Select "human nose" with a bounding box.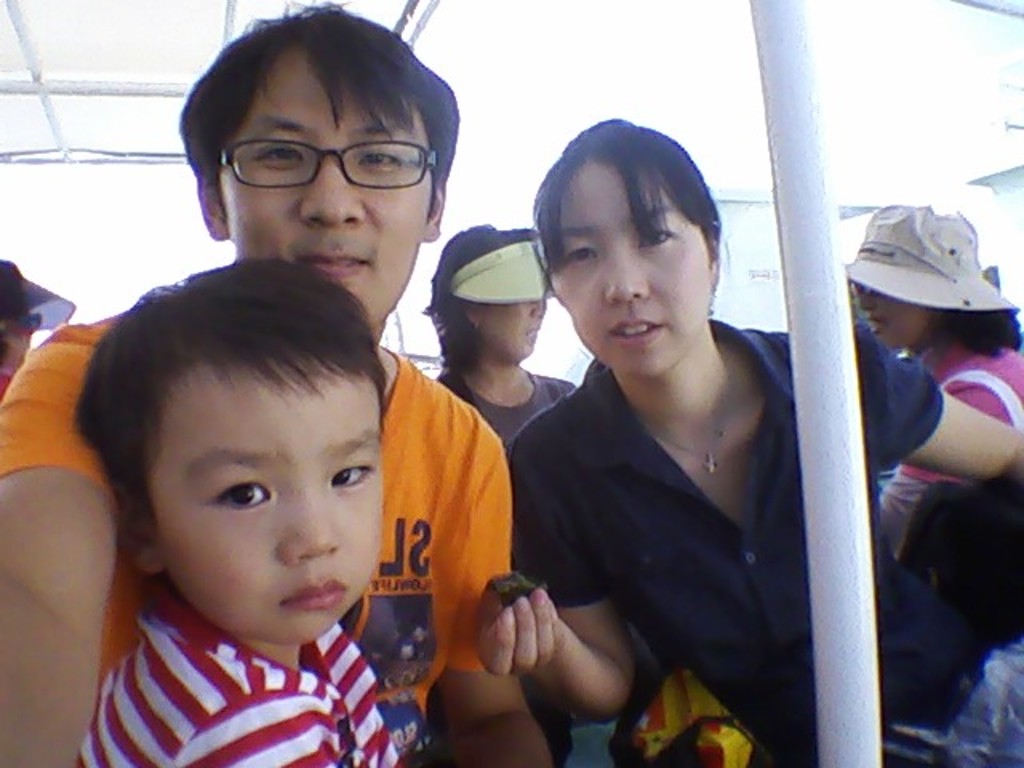
<region>296, 165, 366, 227</region>.
